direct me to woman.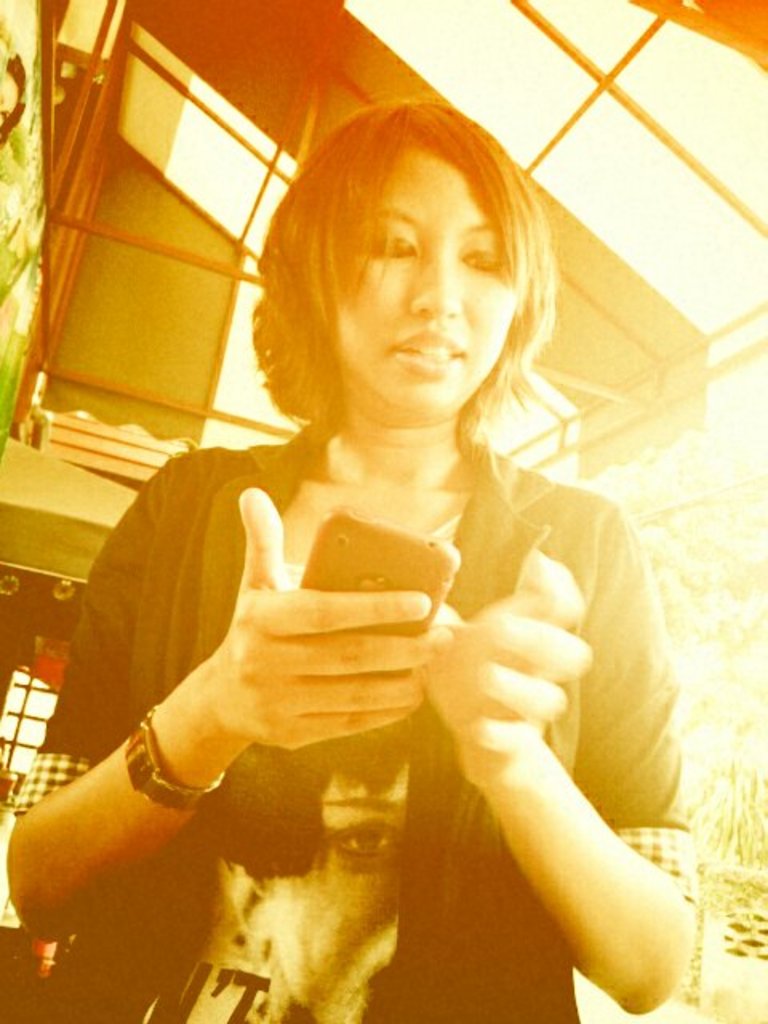
Direction: region(45, 102, 709, 986).
